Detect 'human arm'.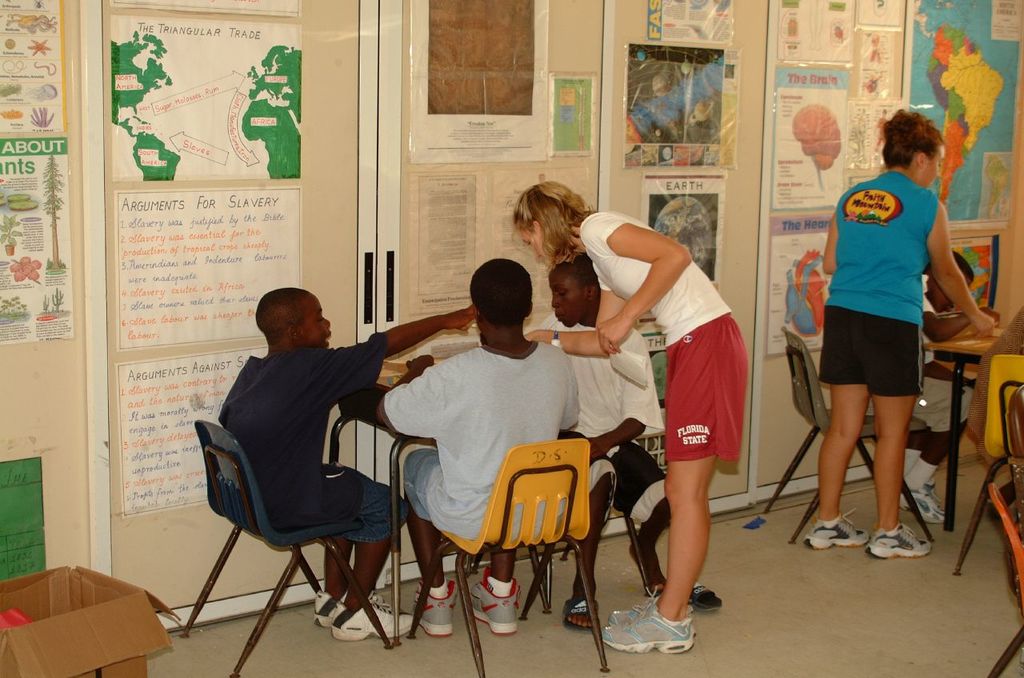
Detected at box(306, 301, 468, 390).
